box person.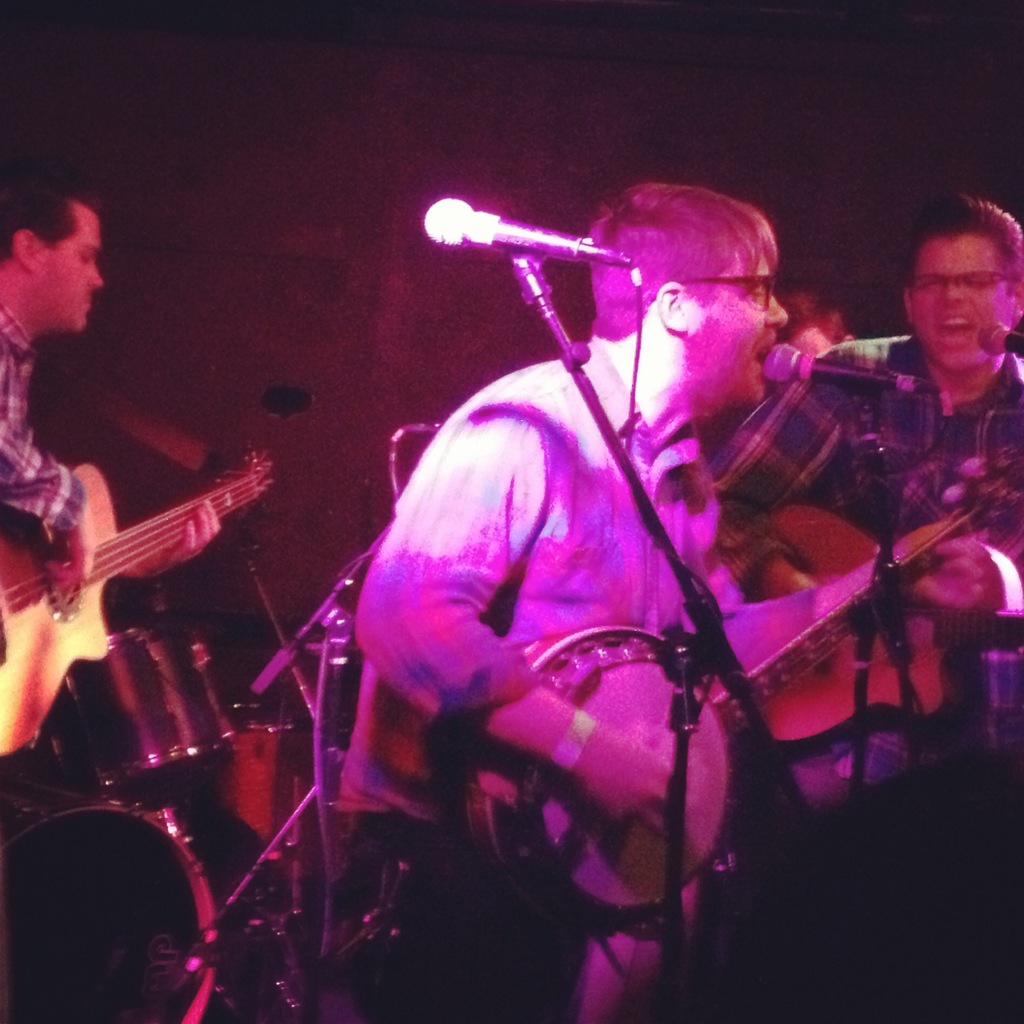
(0, 160, 98, 589).
